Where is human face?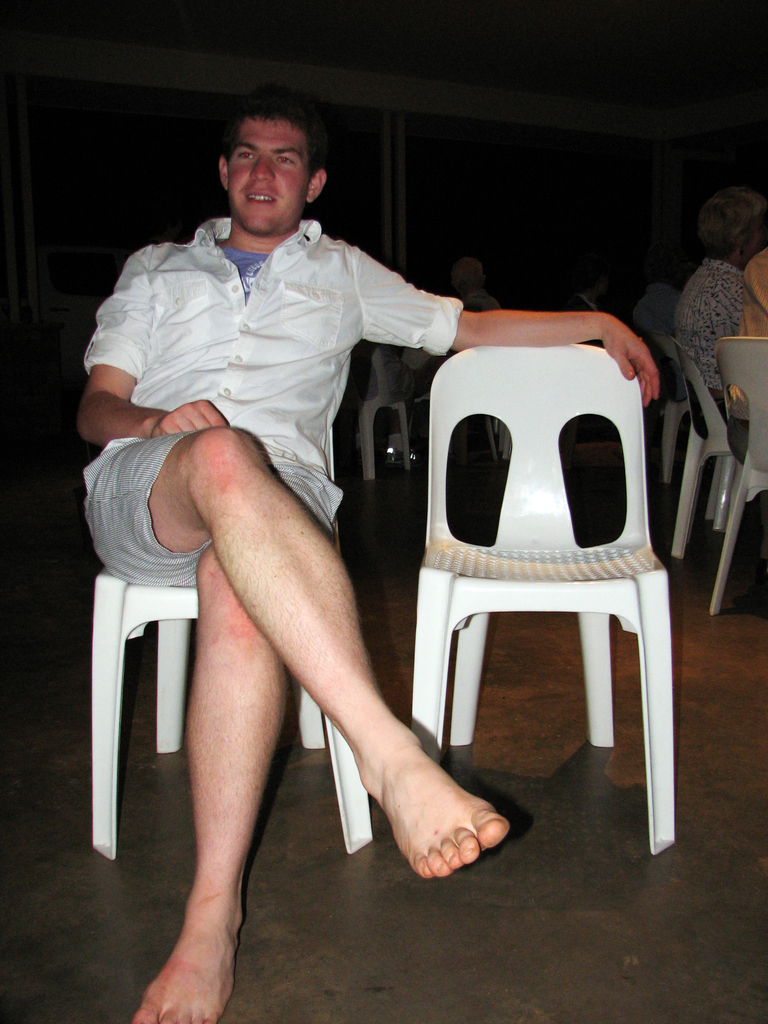
region(223, 116, 314, 232).
